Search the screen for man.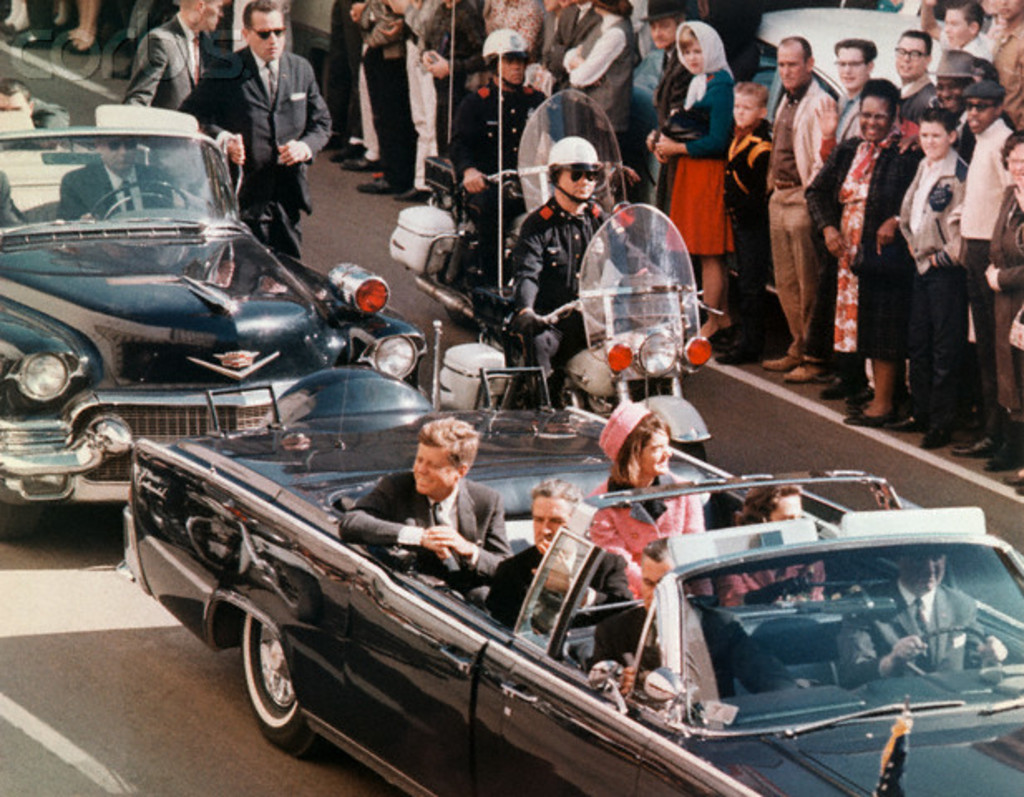
Found at <bbox>941, 0, 989, 65</bbox>.
